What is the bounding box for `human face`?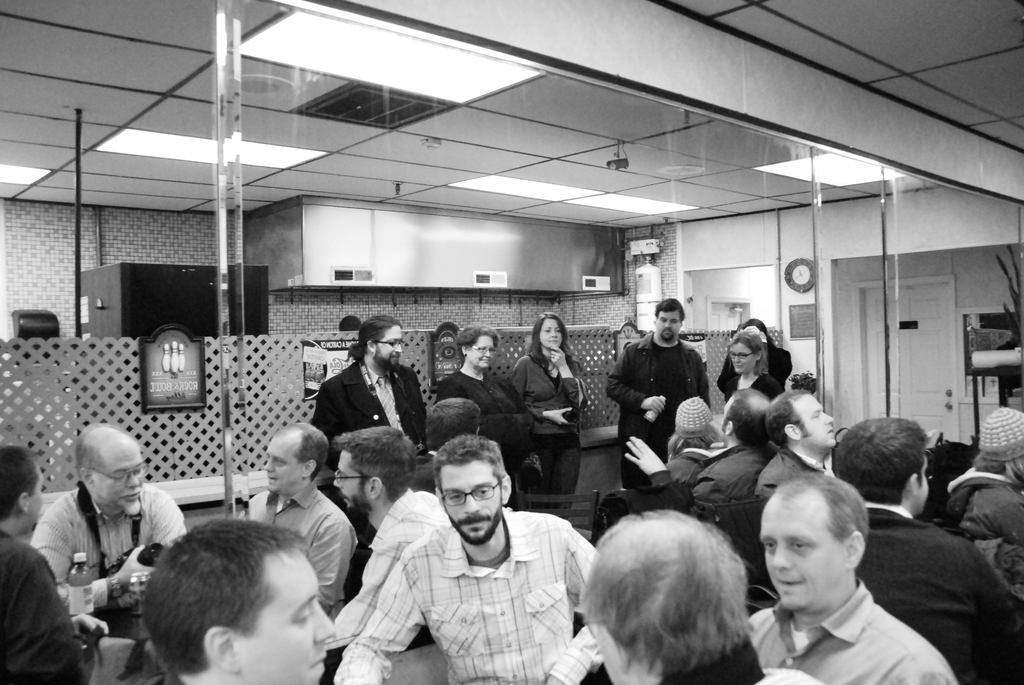
(445,462,508,540).
